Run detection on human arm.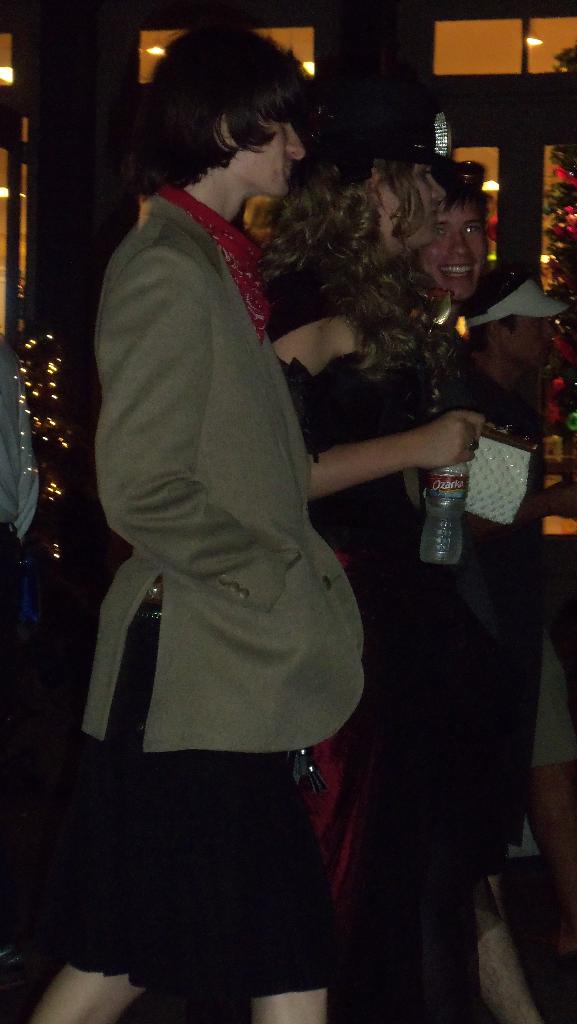
Result: crop(0, 346, 54, 557).
